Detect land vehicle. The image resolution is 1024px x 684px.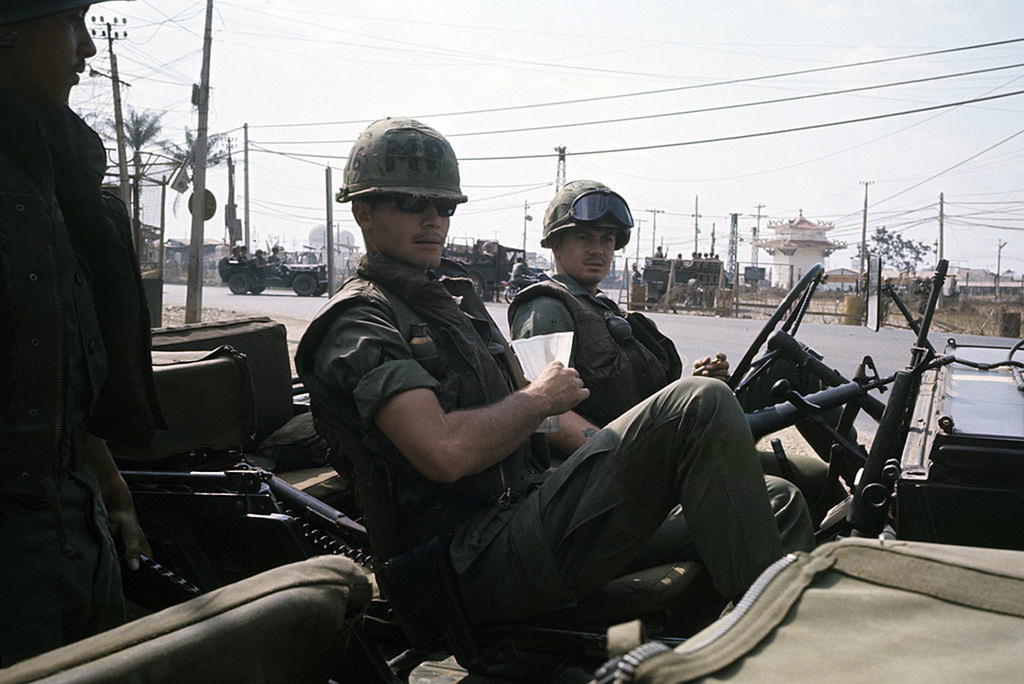
0/261/1023/683.
